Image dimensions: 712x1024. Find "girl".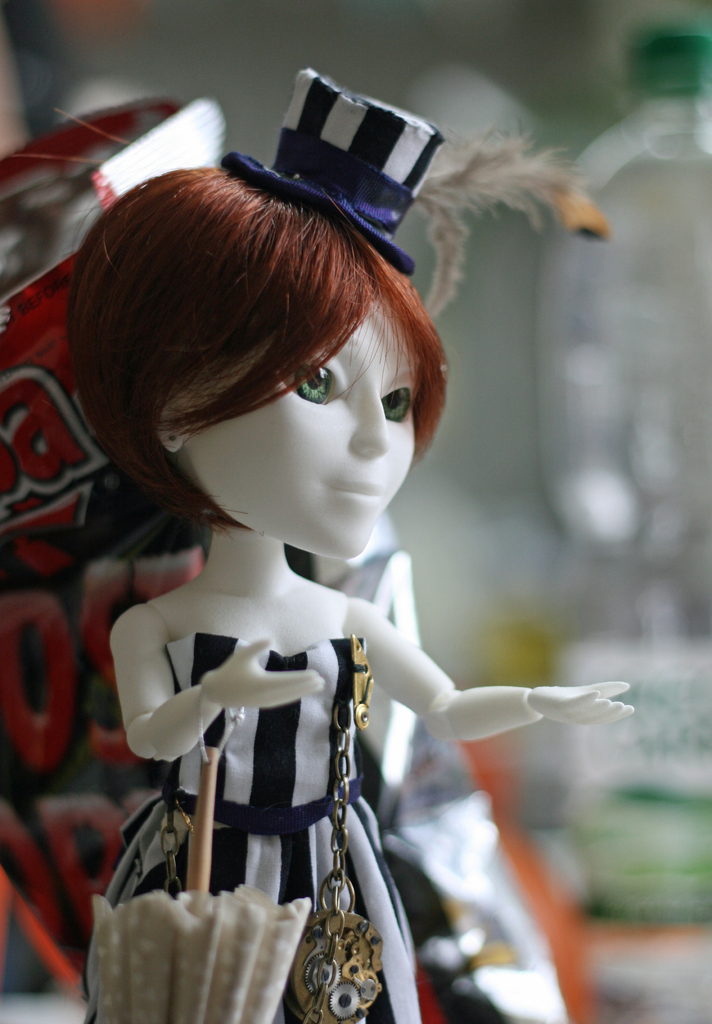
<bbox>69, 69, 634, 1023</bbox>.
